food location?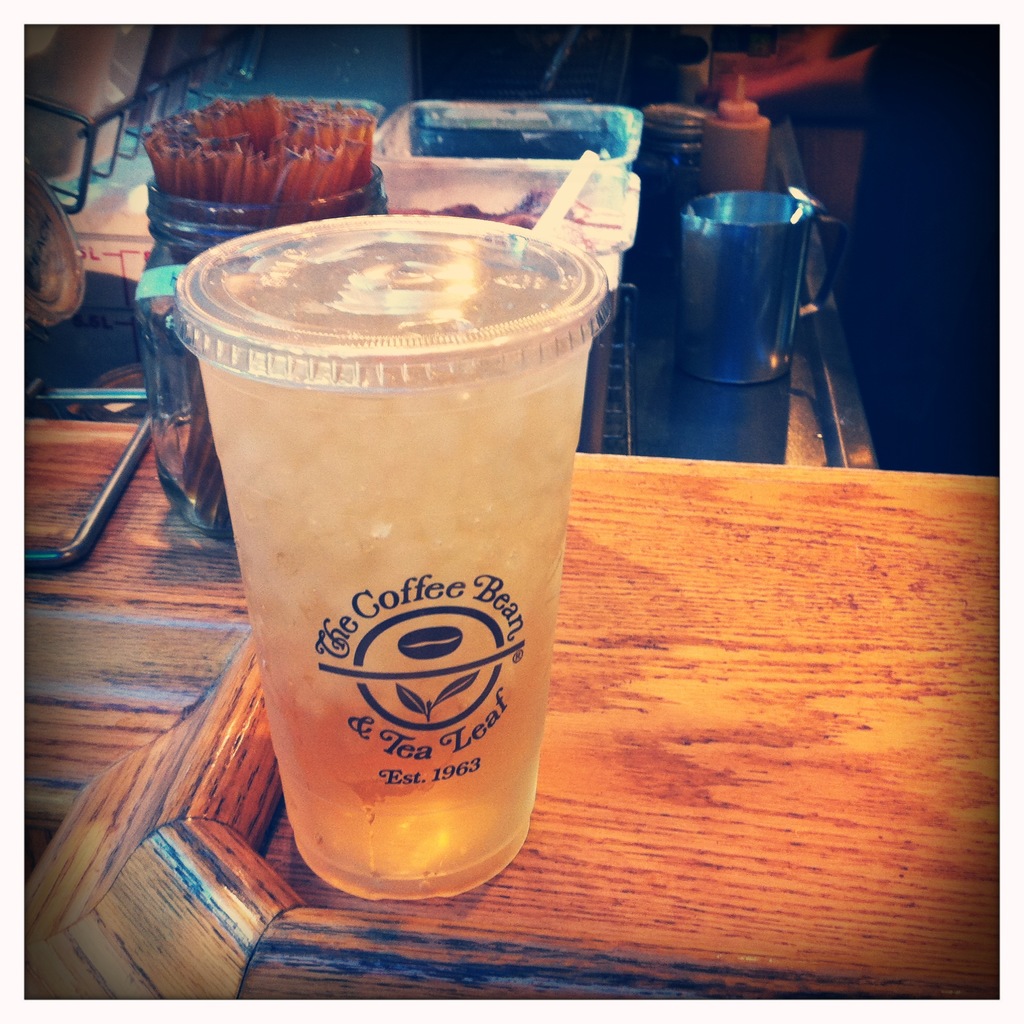
[x1=145, y1=230, x2=609, y2=830]
